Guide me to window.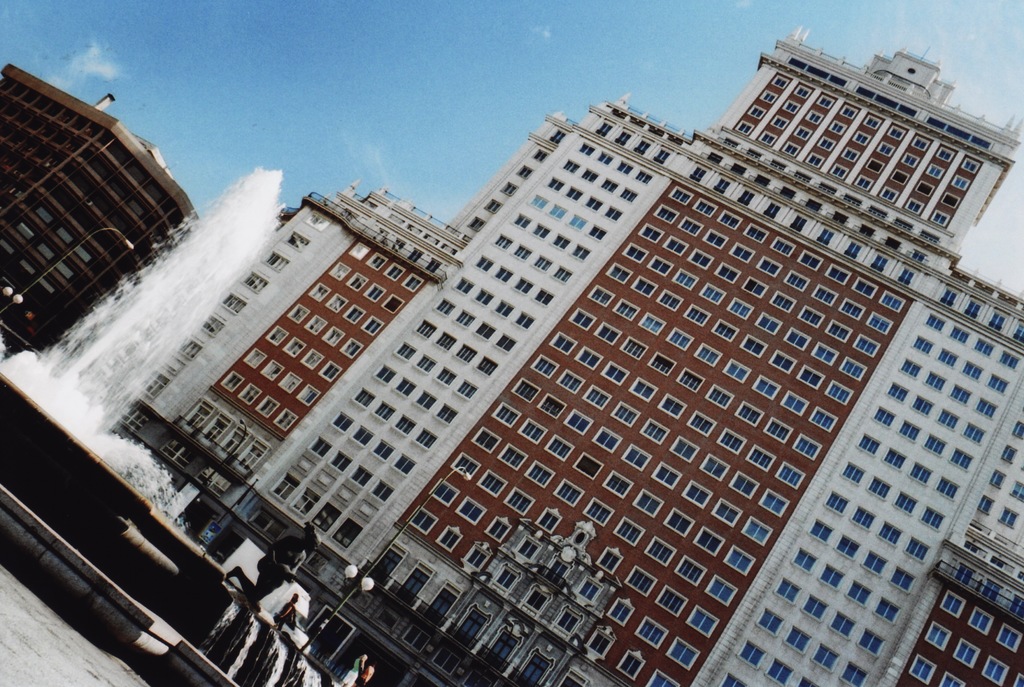
Guidance: BBox(477, 319, 497, 340).
